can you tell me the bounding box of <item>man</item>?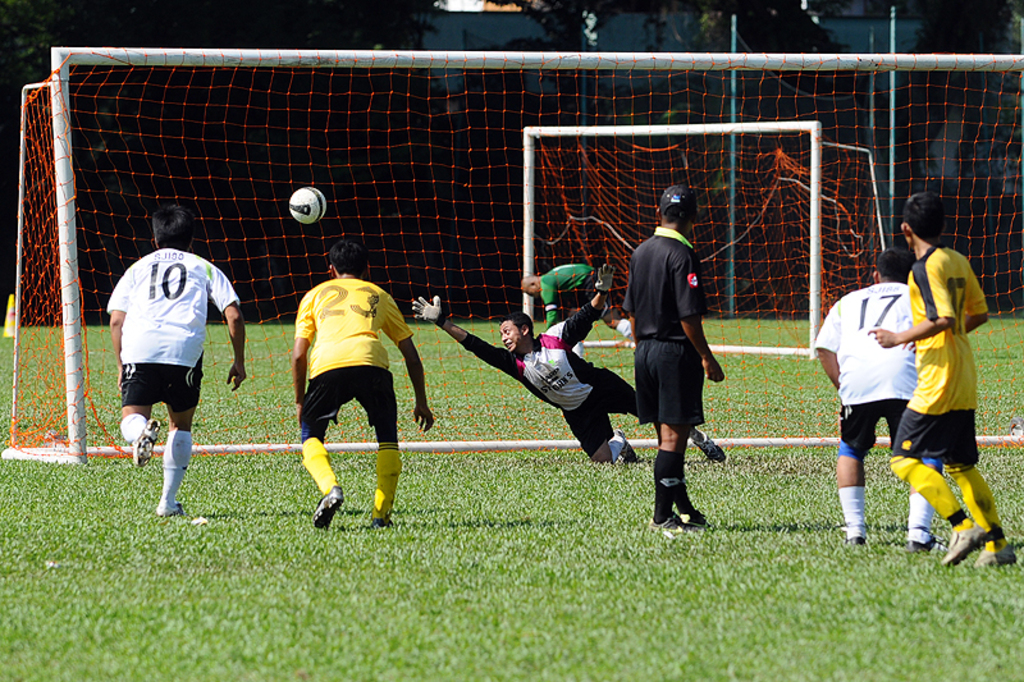
<bbox>403, 258, 735, 470</bbox>.
